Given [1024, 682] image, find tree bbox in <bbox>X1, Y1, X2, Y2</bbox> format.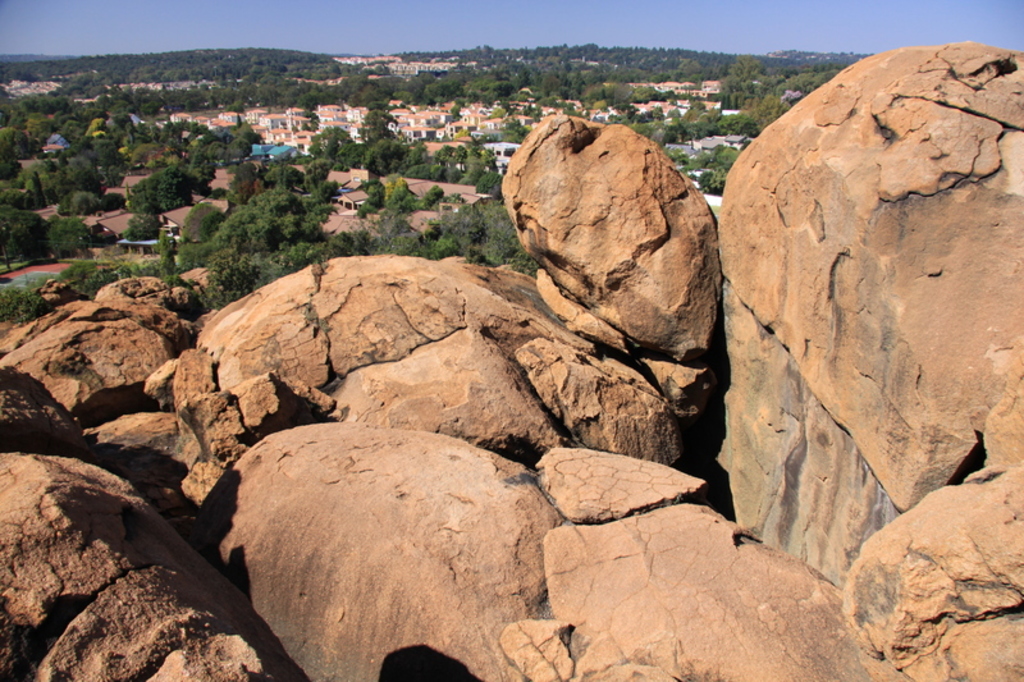
<bbox>452, 143, 465, 173</bbox>.
